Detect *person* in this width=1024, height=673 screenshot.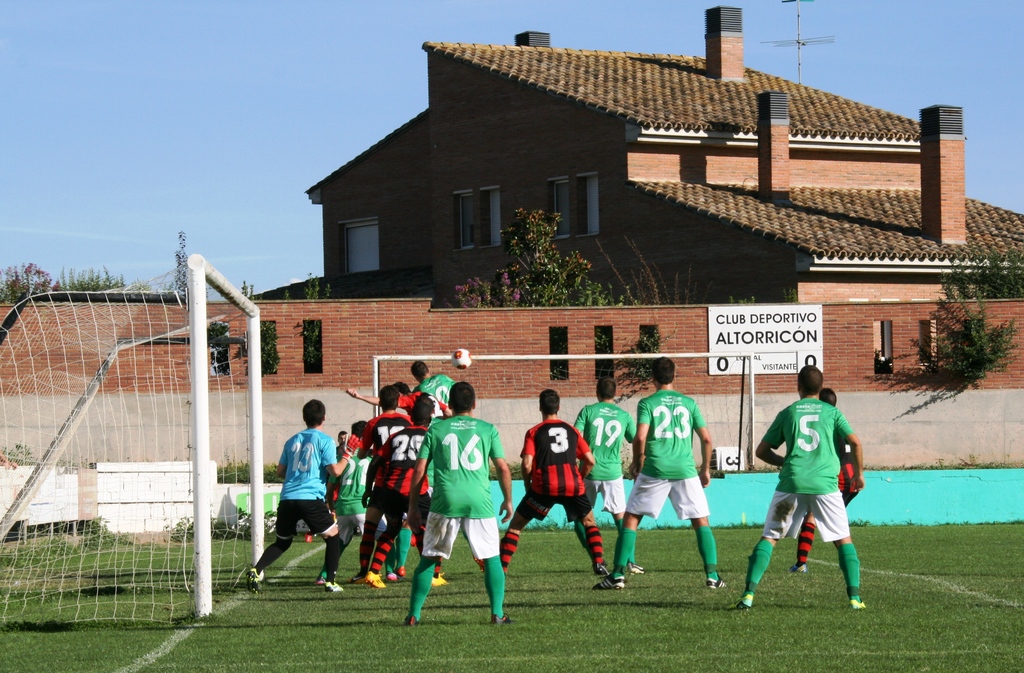
Detection: l=496, t=388, r=611, b=583.
